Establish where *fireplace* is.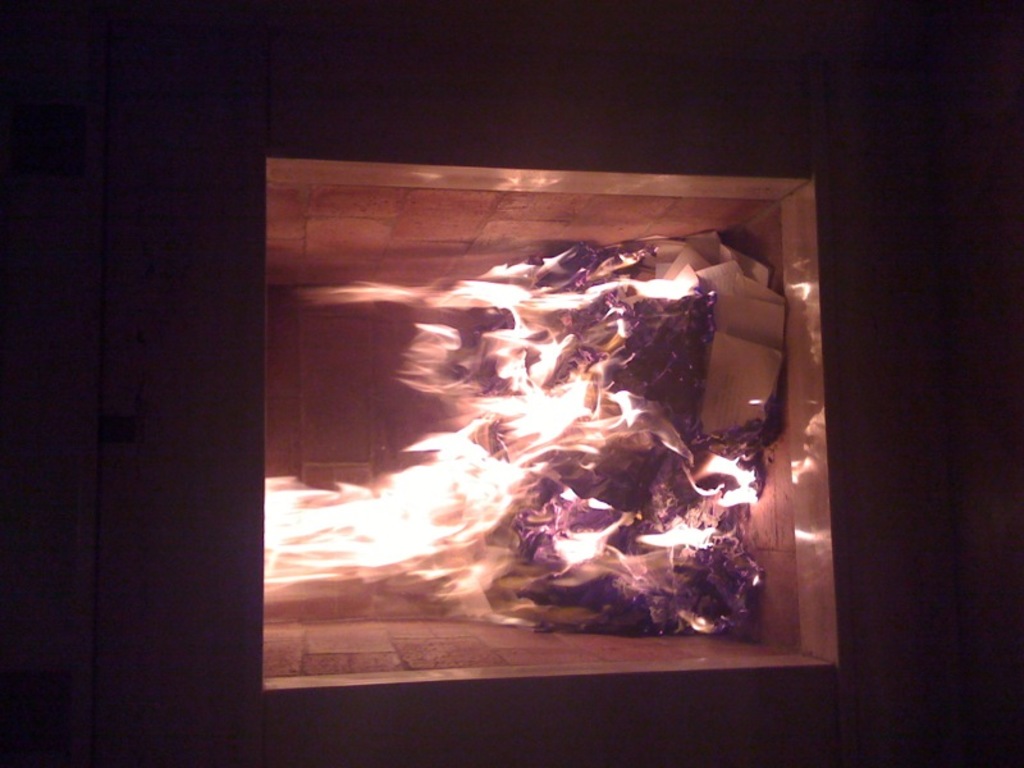
Established at {"left": 259, "top": 155, "right": 835, "bottom": 687}.
